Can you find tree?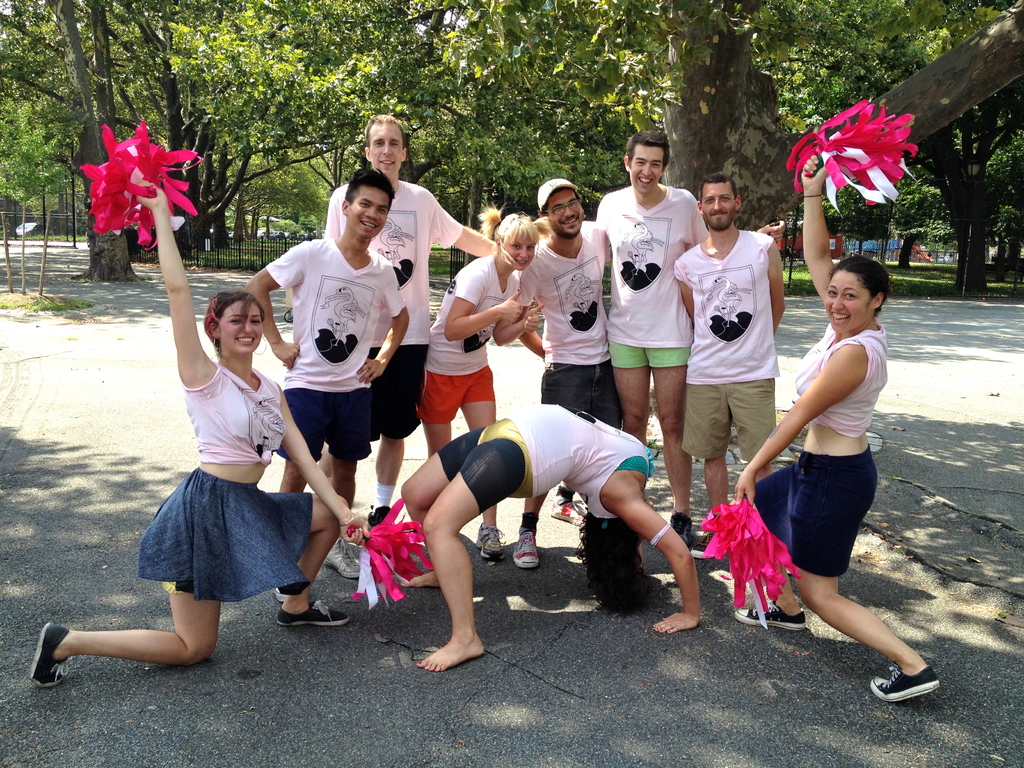
Yes, bounding box: crop(721, 0, 1018, 295).
